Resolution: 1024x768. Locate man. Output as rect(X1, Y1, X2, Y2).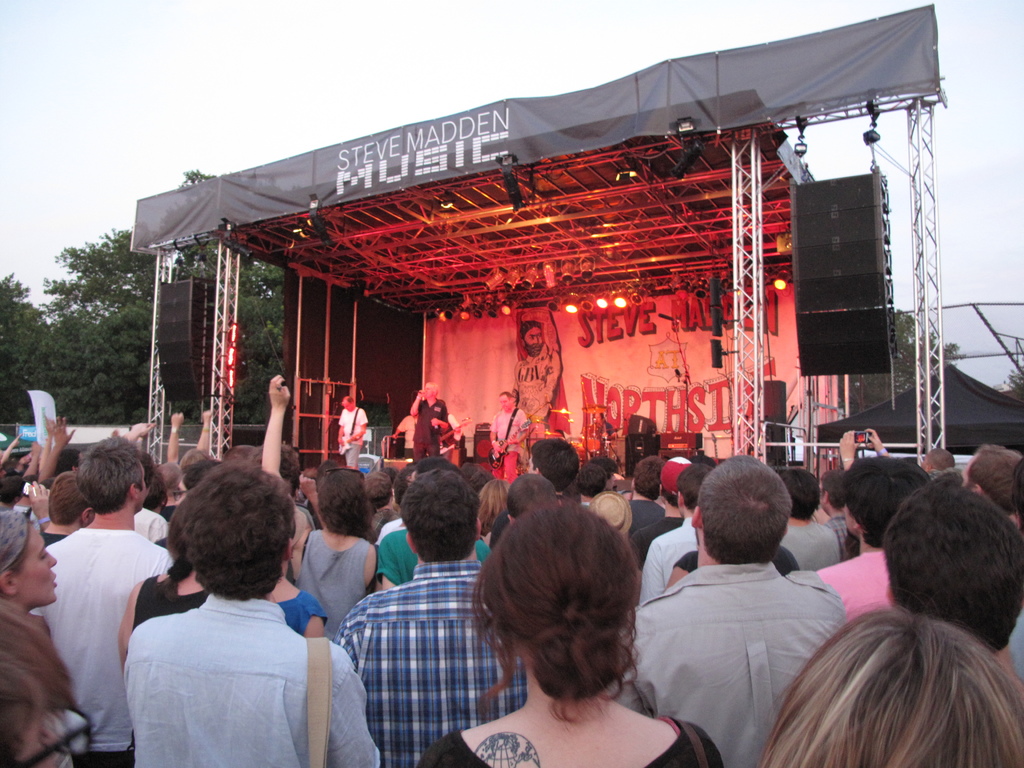
rect(438, 413, 463, 452).
